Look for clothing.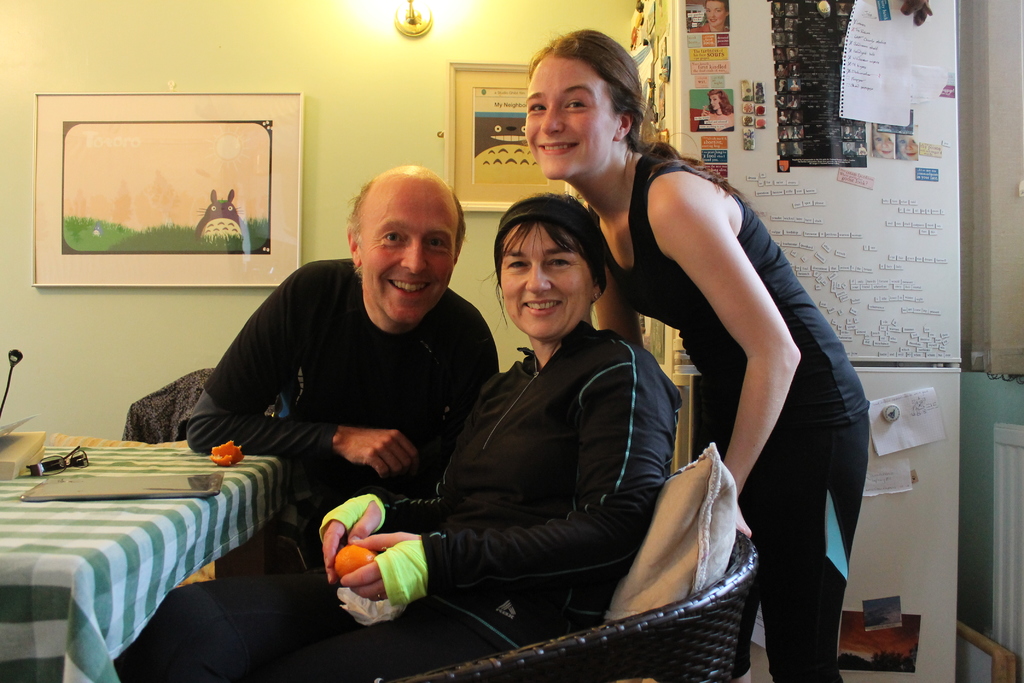
Found: <bbox>610, 133, 878, 682</bbox>.
